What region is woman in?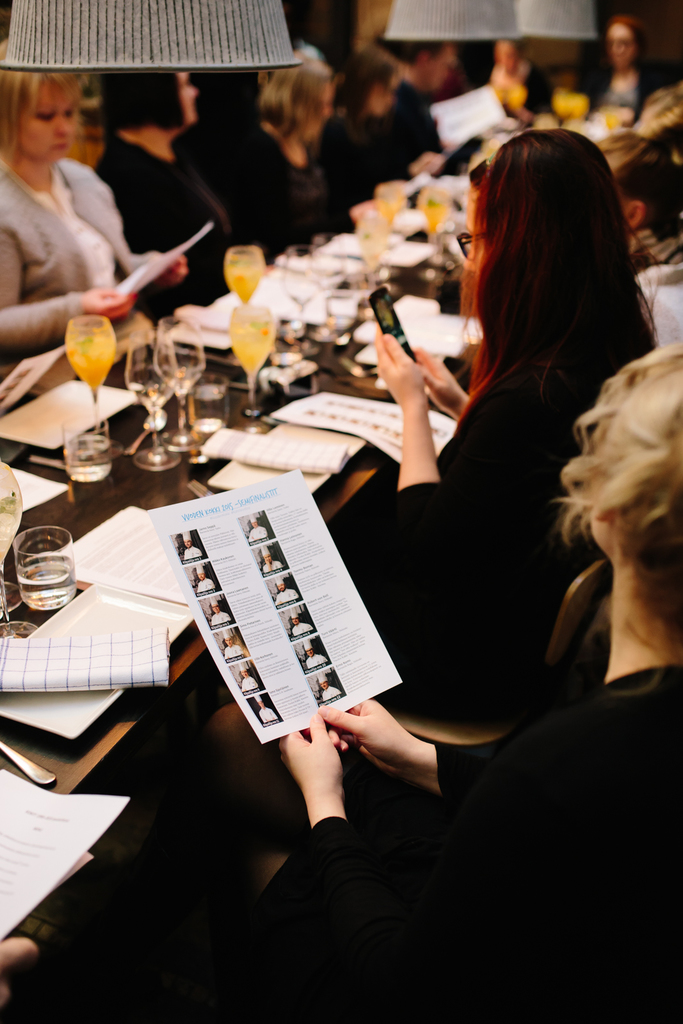
[left=235, top=50, right=336, bottom=259].
